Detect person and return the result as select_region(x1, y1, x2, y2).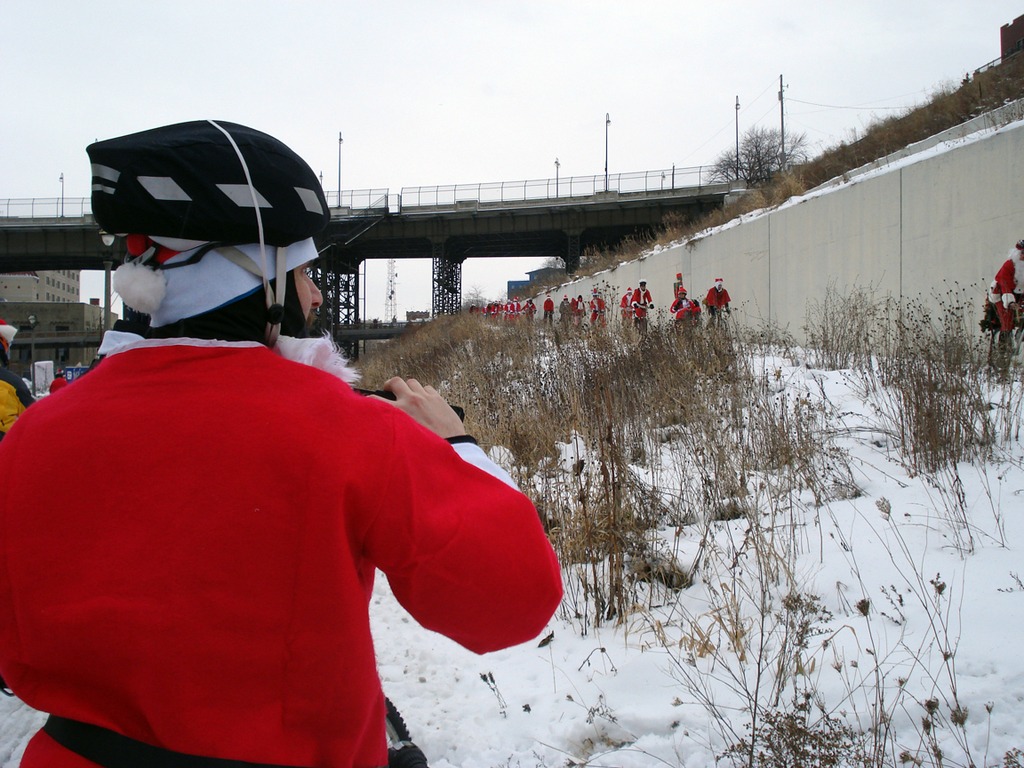
select_region(569, 297, 580, 326).
